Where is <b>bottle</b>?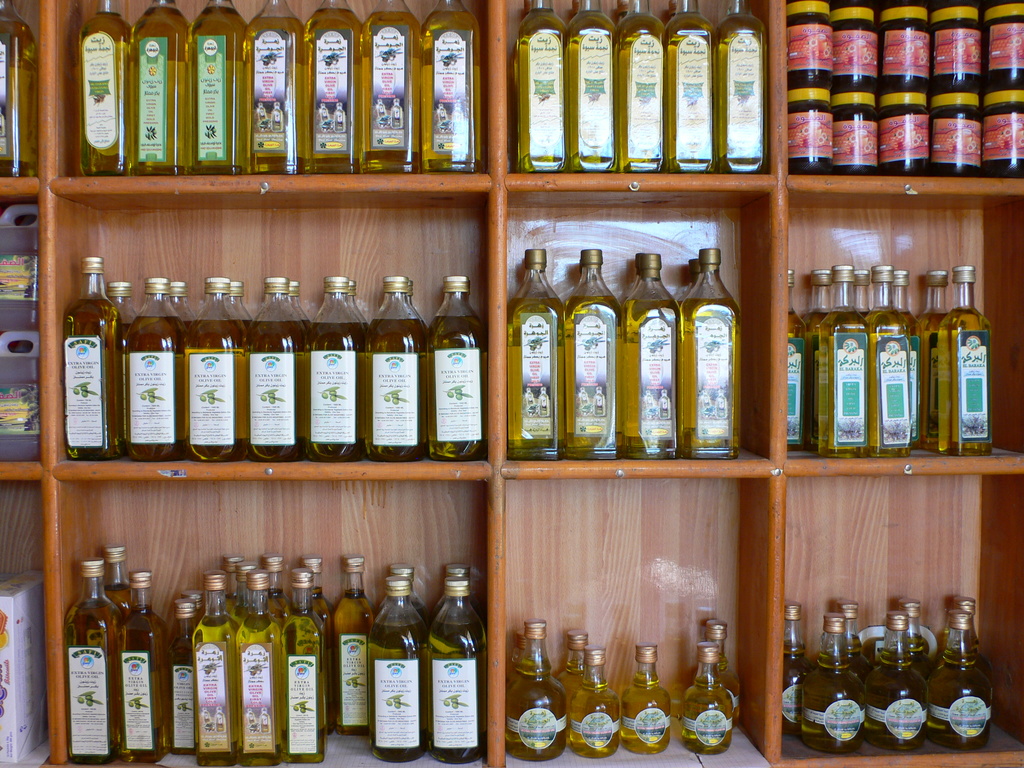
pyautogui.locateOnScreen(125, 2, 194, 173).
